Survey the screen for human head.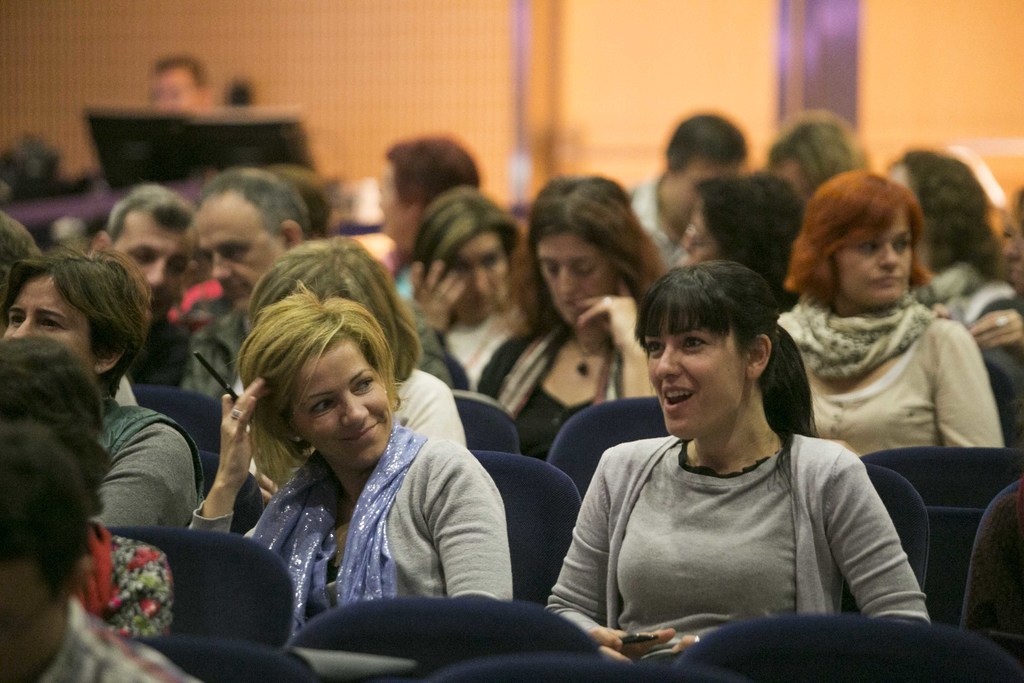
Survey found: [x1=239, y1=297, x2=397, y2=469].
